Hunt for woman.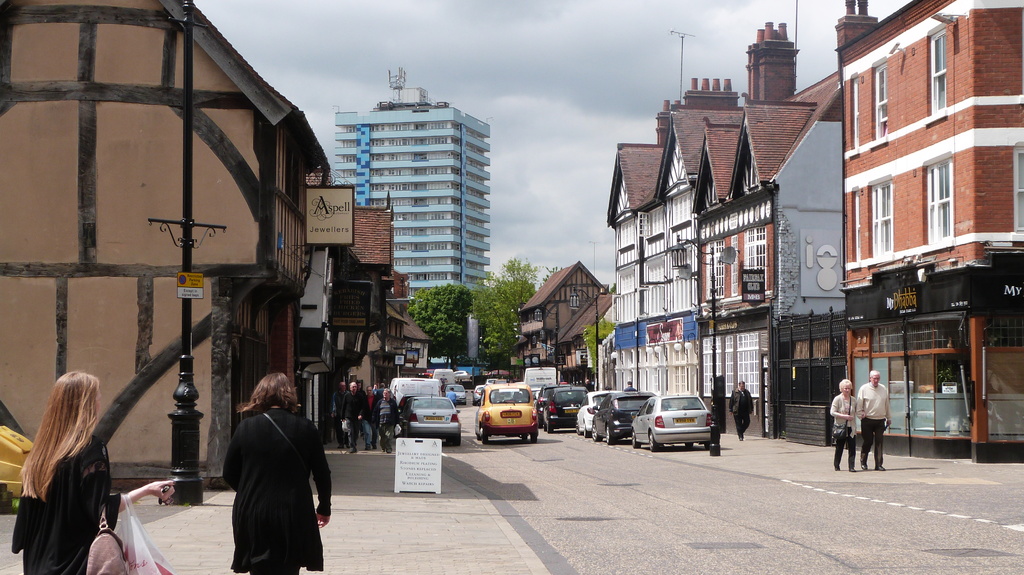
Hunted down at box=[219, 374, 334, 574].
